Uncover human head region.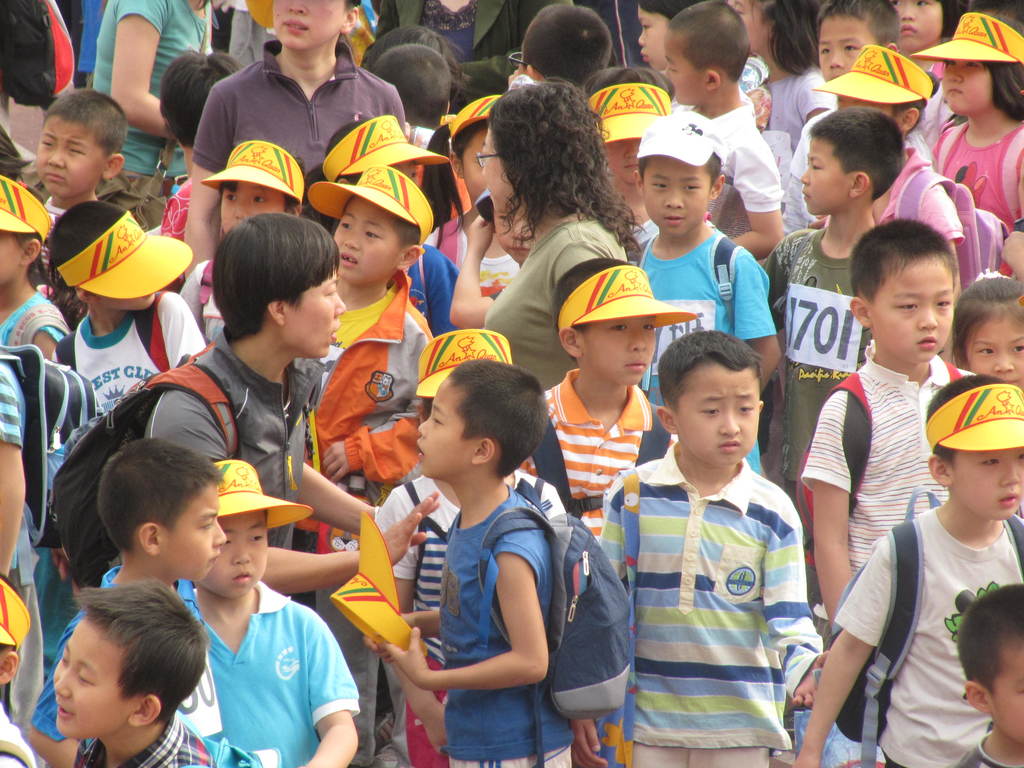
Uncovered: x1=850 y1=218 x2=953 y2=366.
